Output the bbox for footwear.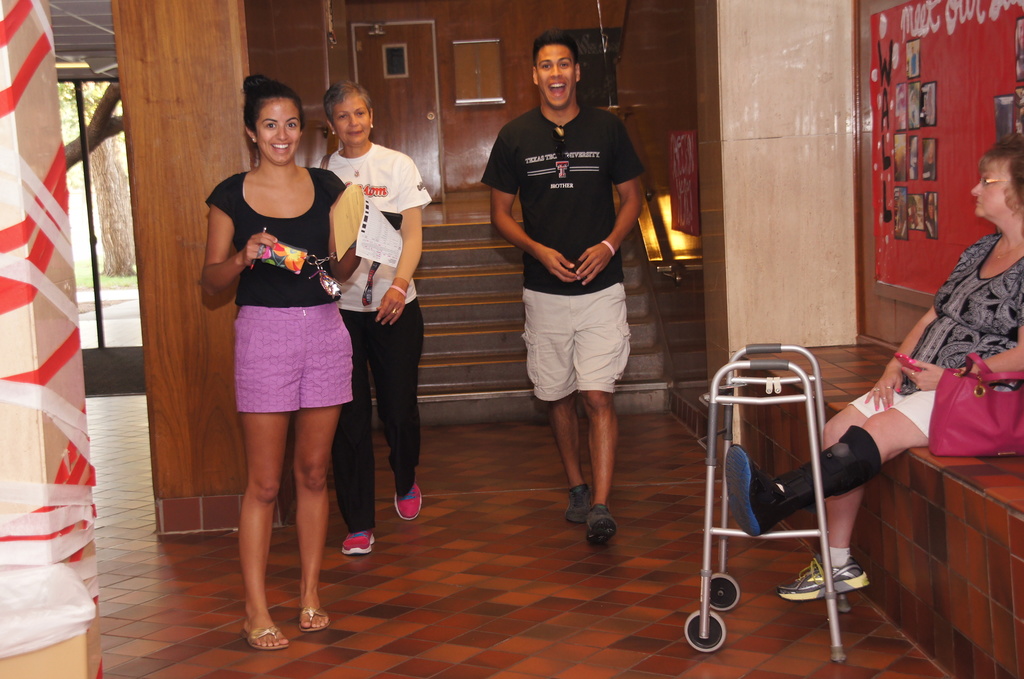
region(582, 502, 621, 547).
